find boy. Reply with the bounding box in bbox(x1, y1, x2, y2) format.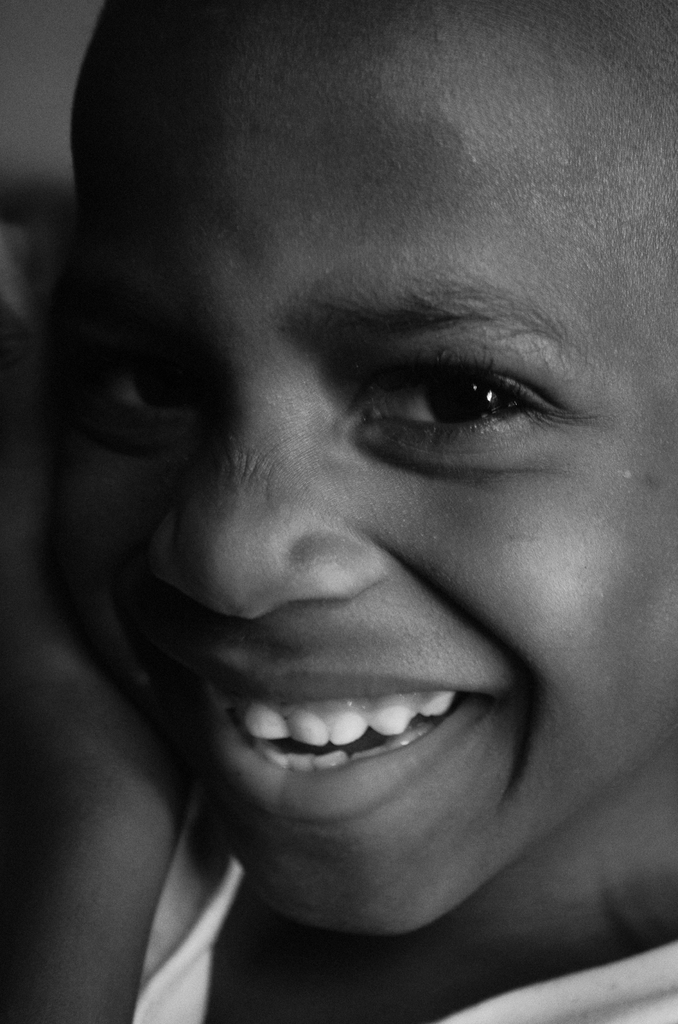
bbox(0, 0, 677, 1023).
